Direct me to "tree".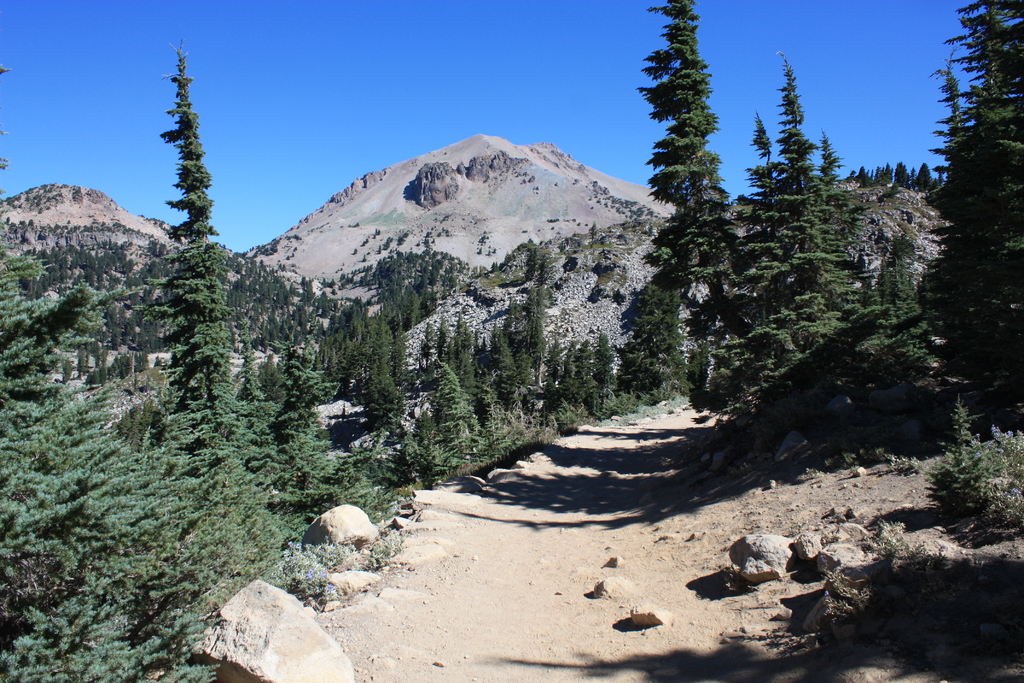
Direction: {"left": 920, "top": 0, "right": 1023, "bottom": 437}.
